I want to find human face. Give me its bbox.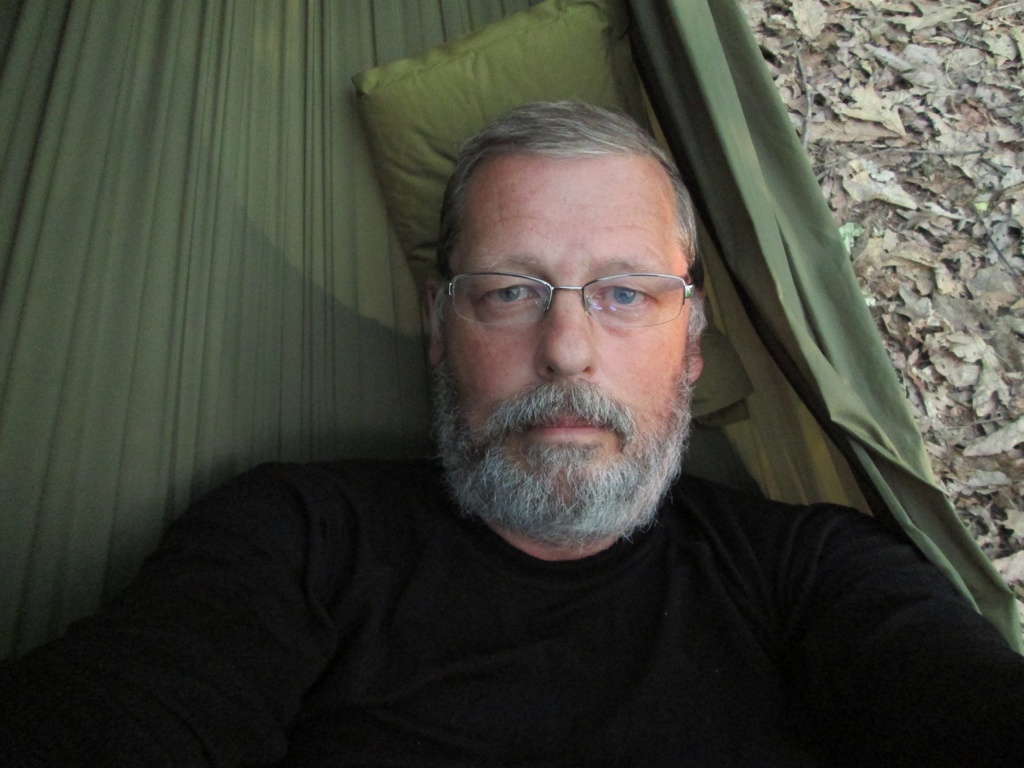
[438, 152, 683, 522].
